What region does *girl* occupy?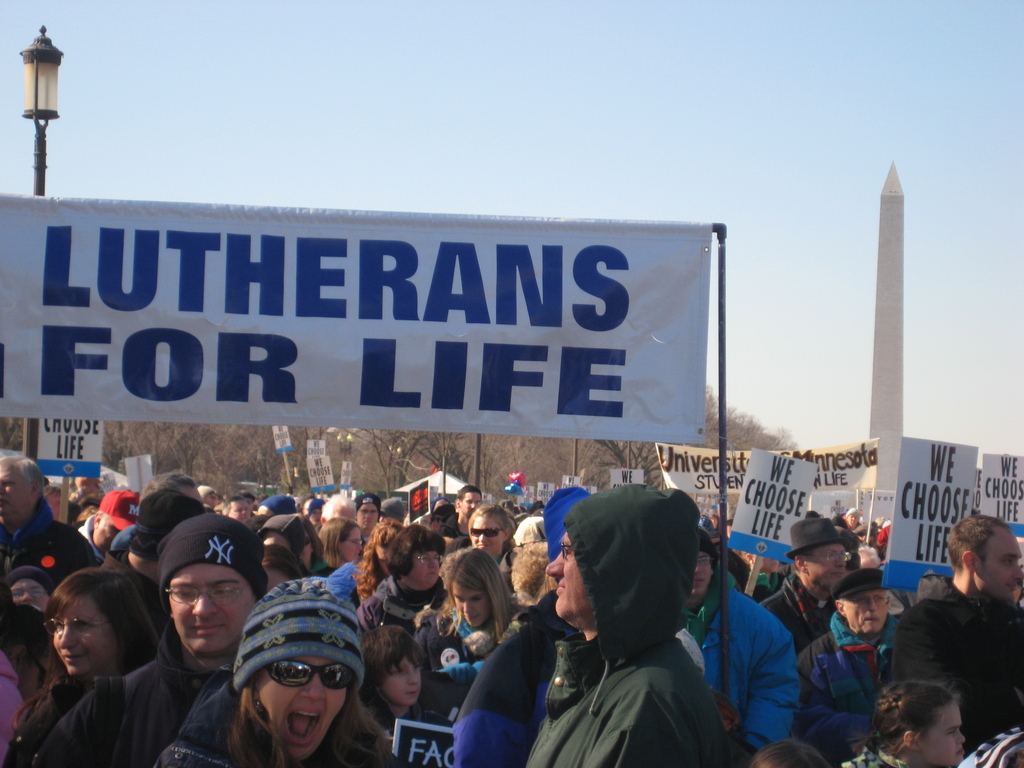
select_region(296, 520, 335, 577).
